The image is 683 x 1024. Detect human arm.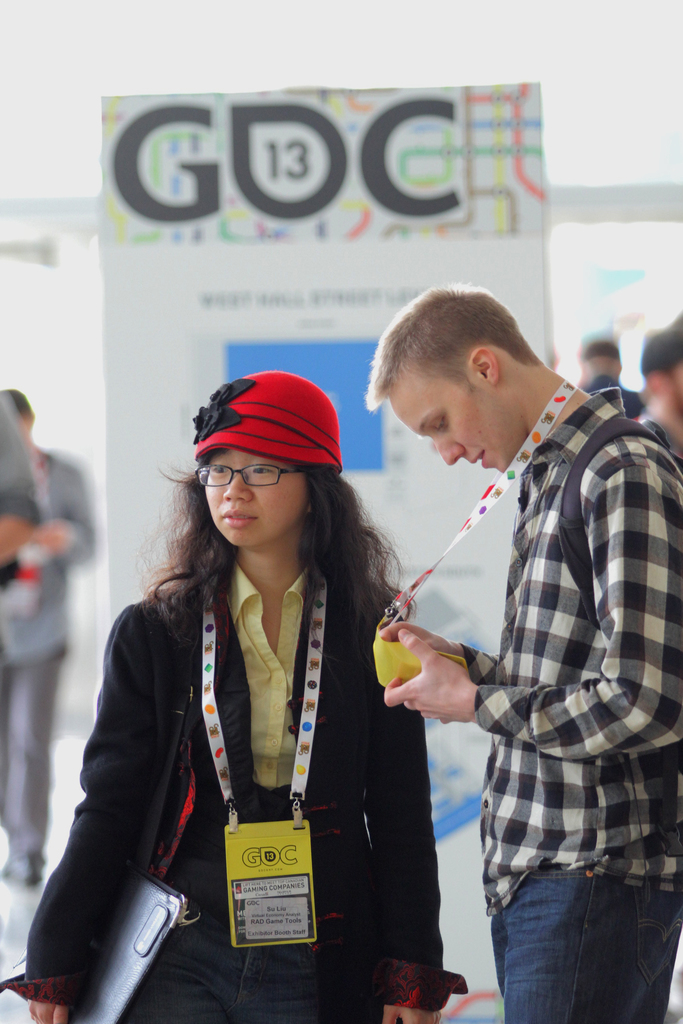
Detection: BBox(50, 651, 169, 990).
